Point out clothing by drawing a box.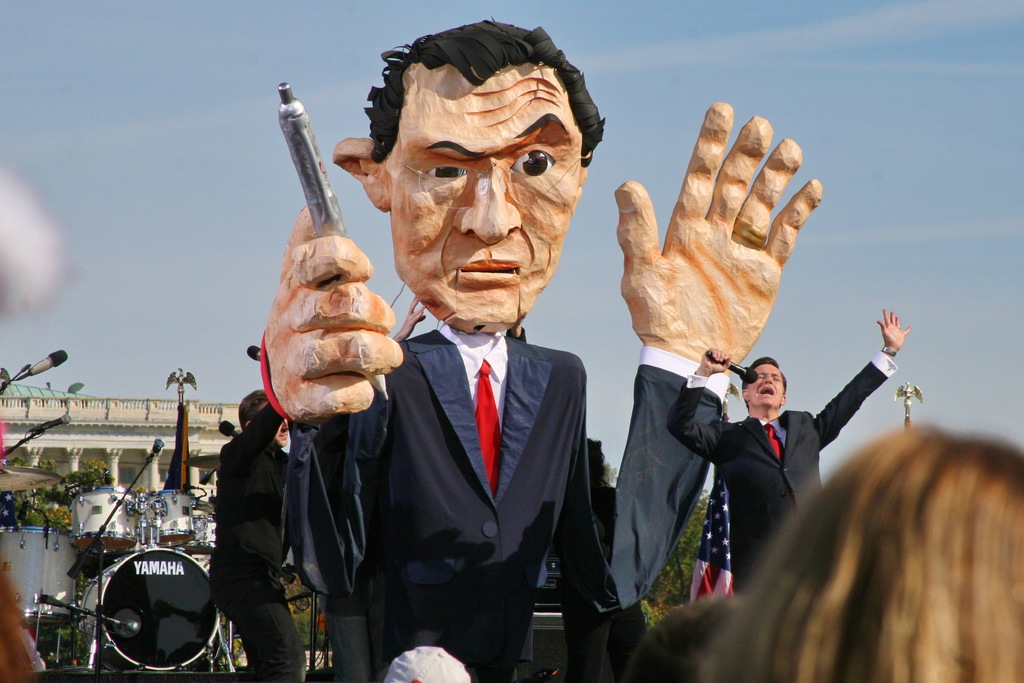
Rect(274, 317, 731, 682).
